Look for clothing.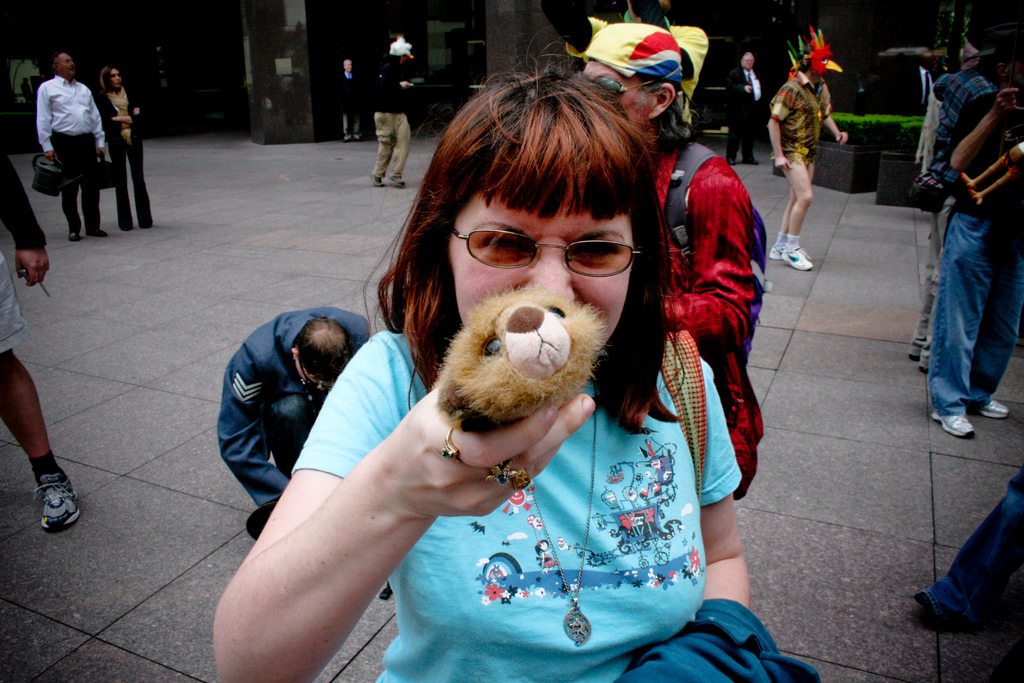
Found: locate(771, 65, 833, 165).
